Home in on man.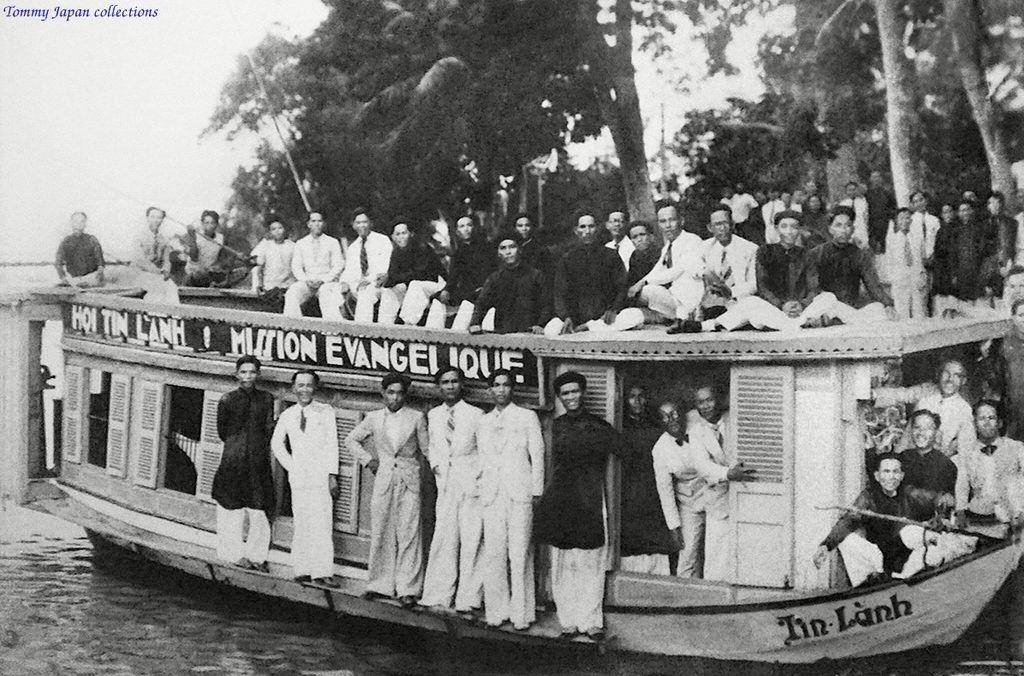
Homed in at bbox=[741, 206, 833, 332].
